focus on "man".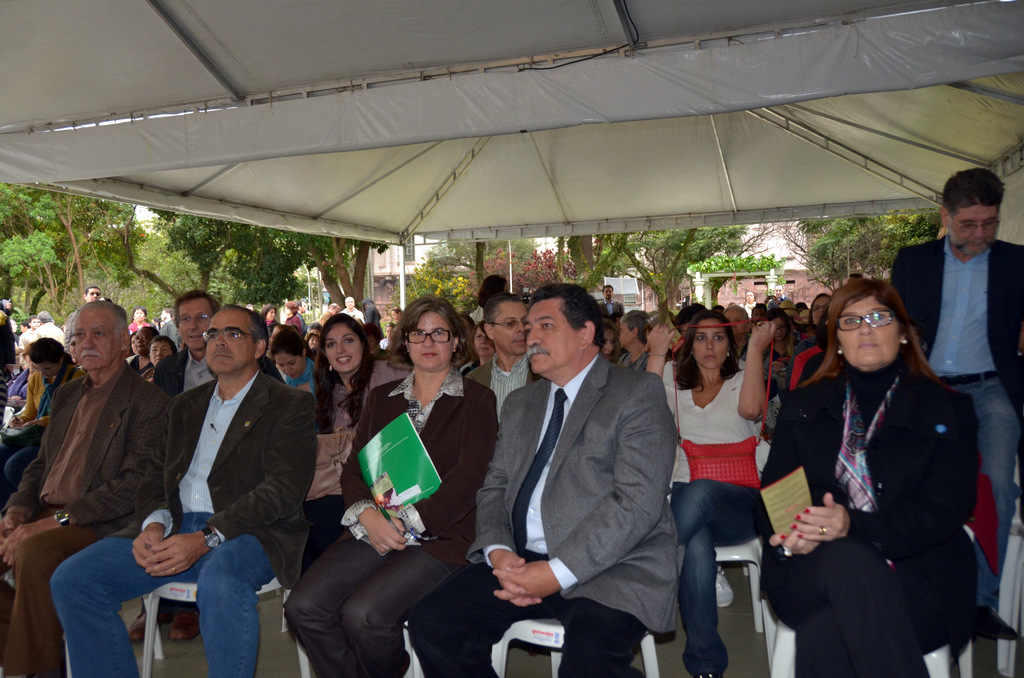
Focused at 335:293:371:325.
